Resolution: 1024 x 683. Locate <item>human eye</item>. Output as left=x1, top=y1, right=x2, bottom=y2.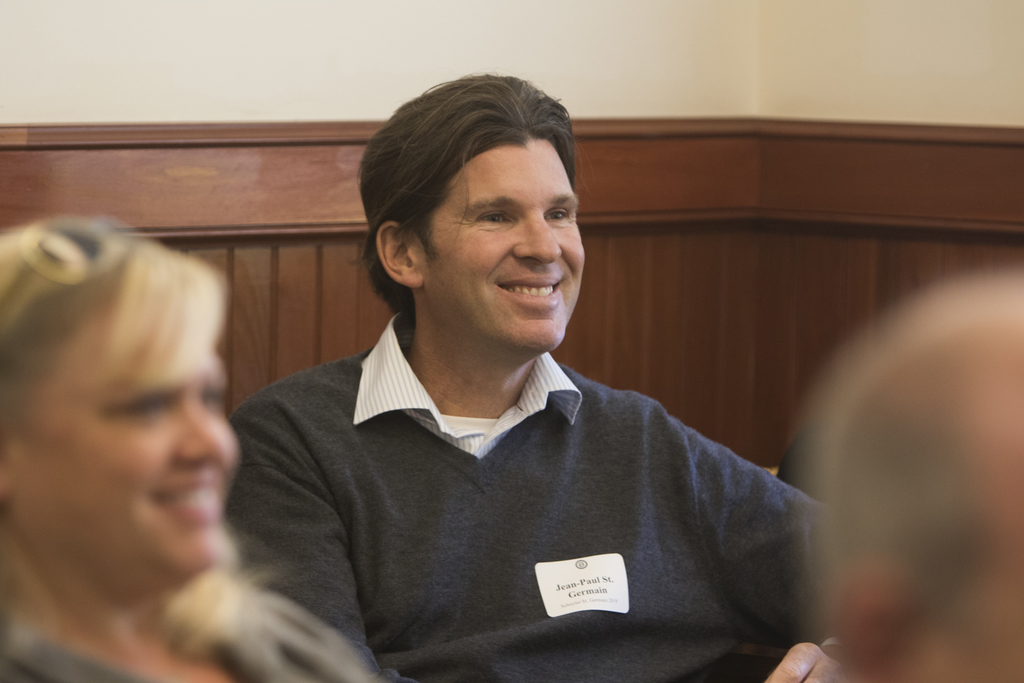
left=544, top=203, right=570, bottom=228.
